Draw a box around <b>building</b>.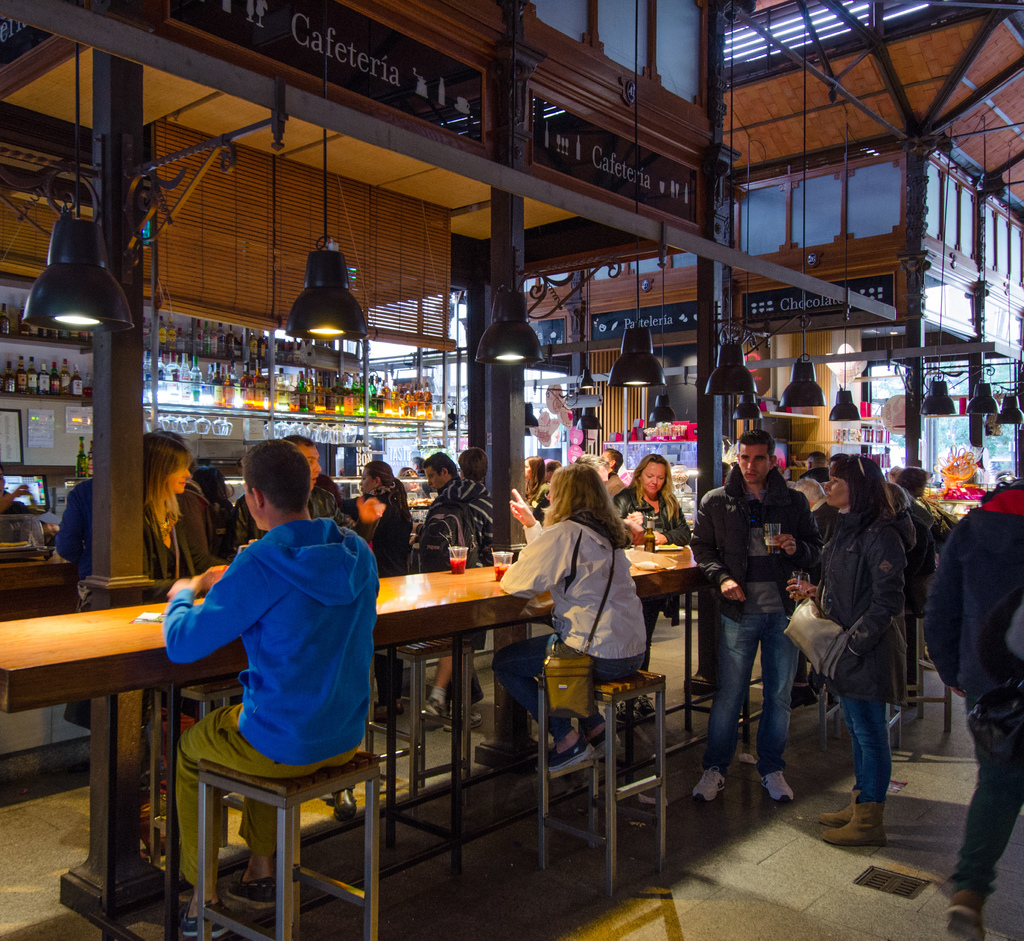
(464,2,1023,499).
